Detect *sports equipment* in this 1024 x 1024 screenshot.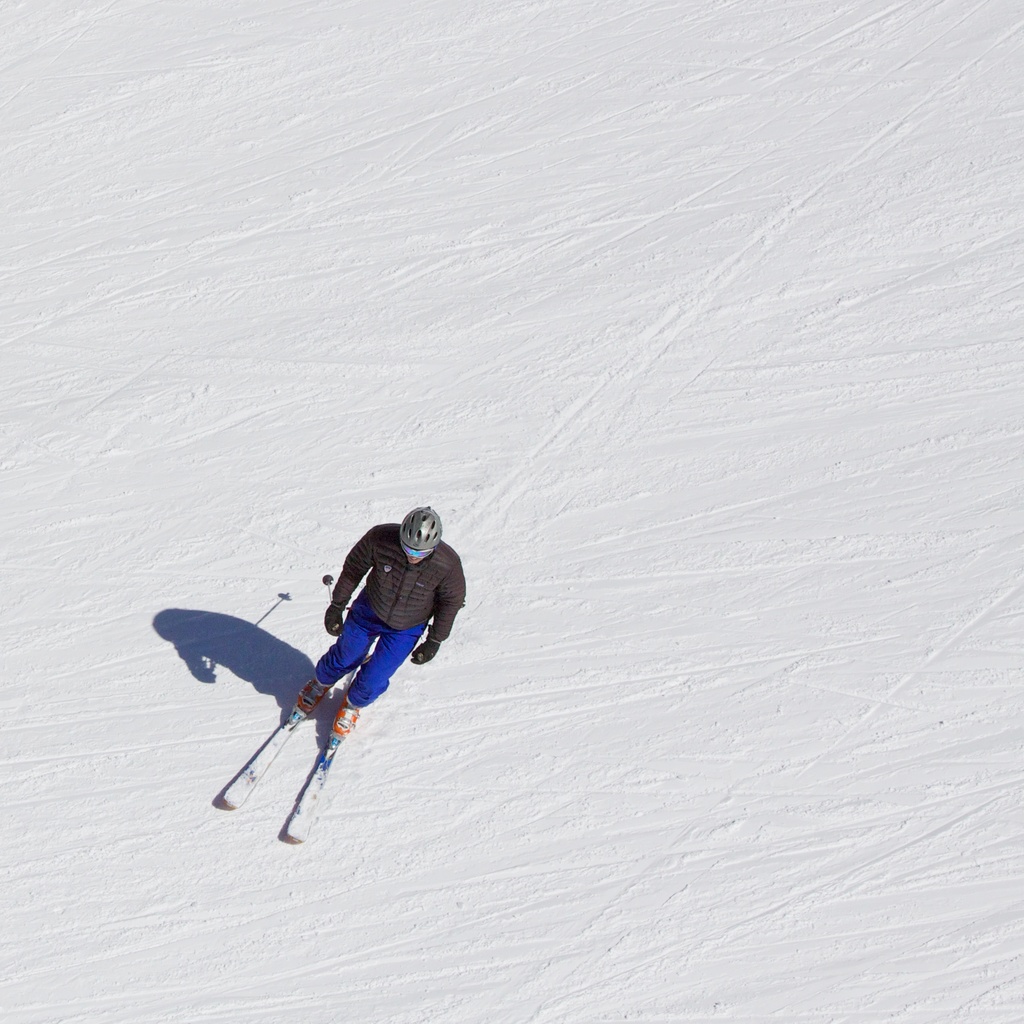
Detection: box(210, 704, 308, 818).
